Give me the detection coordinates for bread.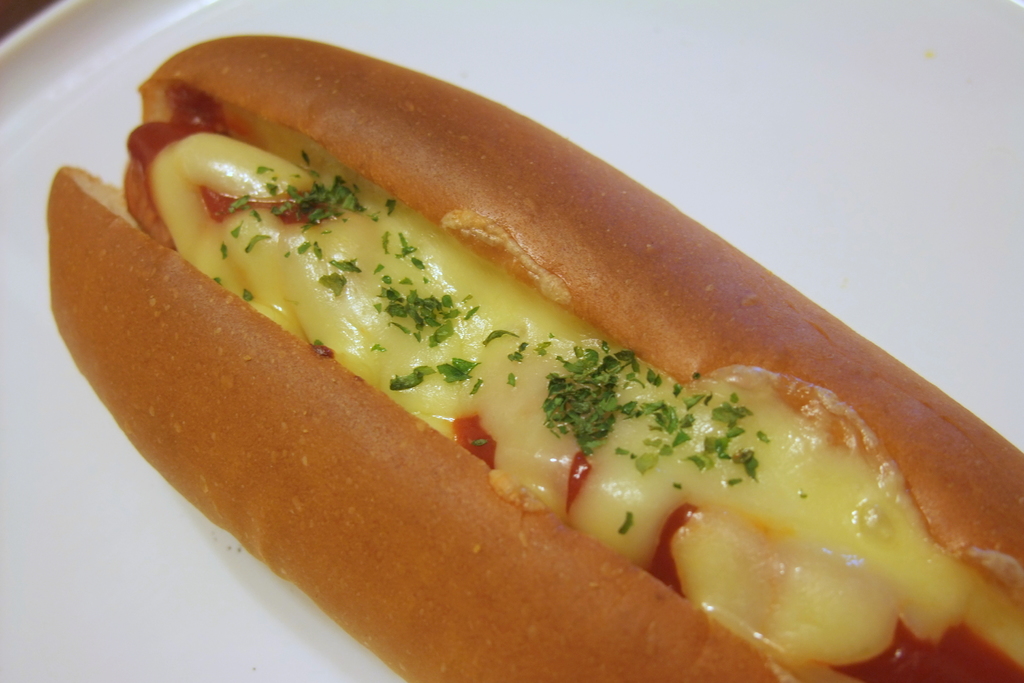
rect(141, 33, 1023, 608).
